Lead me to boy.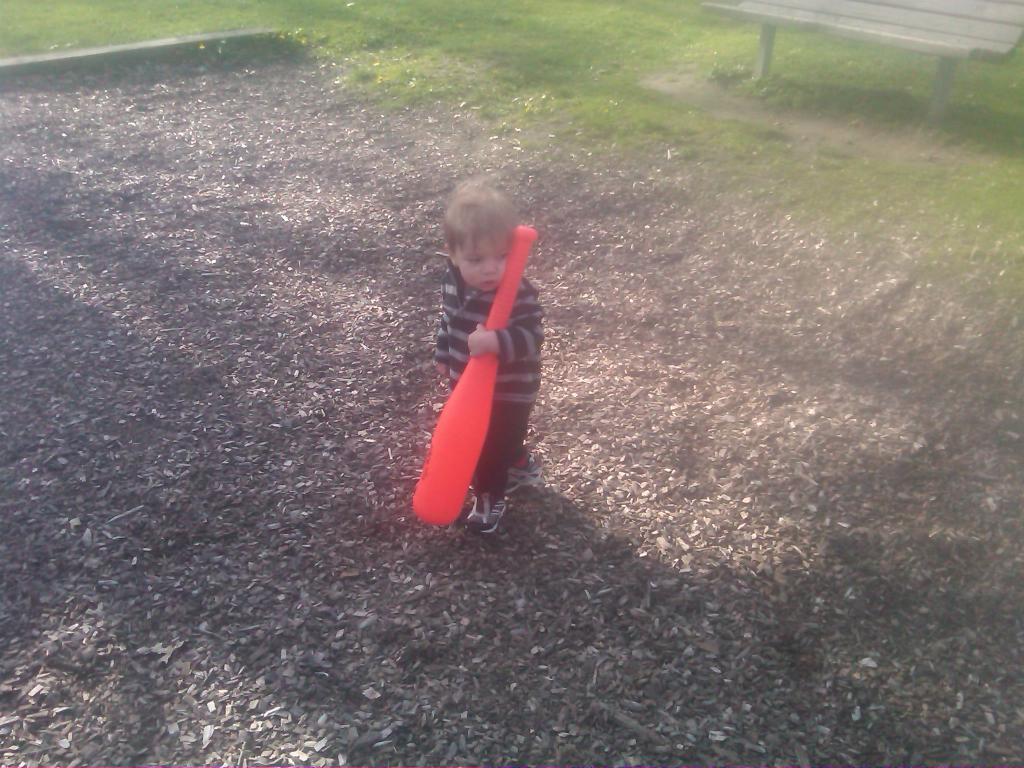
Lead to left=403, top=182, right=554, bottom=531.
